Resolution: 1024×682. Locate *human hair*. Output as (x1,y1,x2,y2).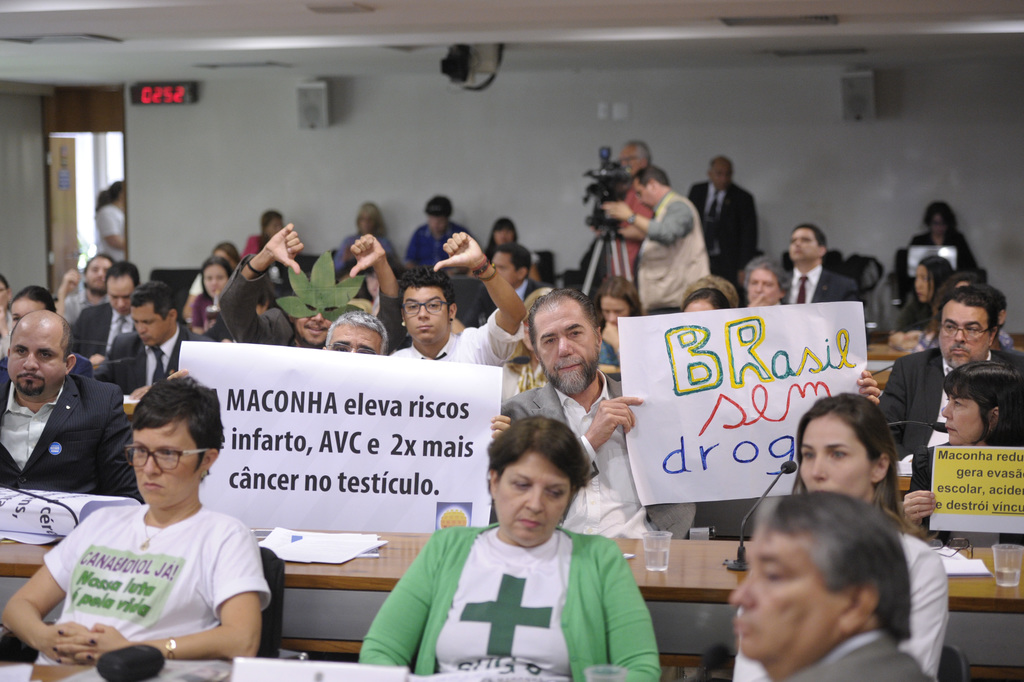
(594,273,643,317).
